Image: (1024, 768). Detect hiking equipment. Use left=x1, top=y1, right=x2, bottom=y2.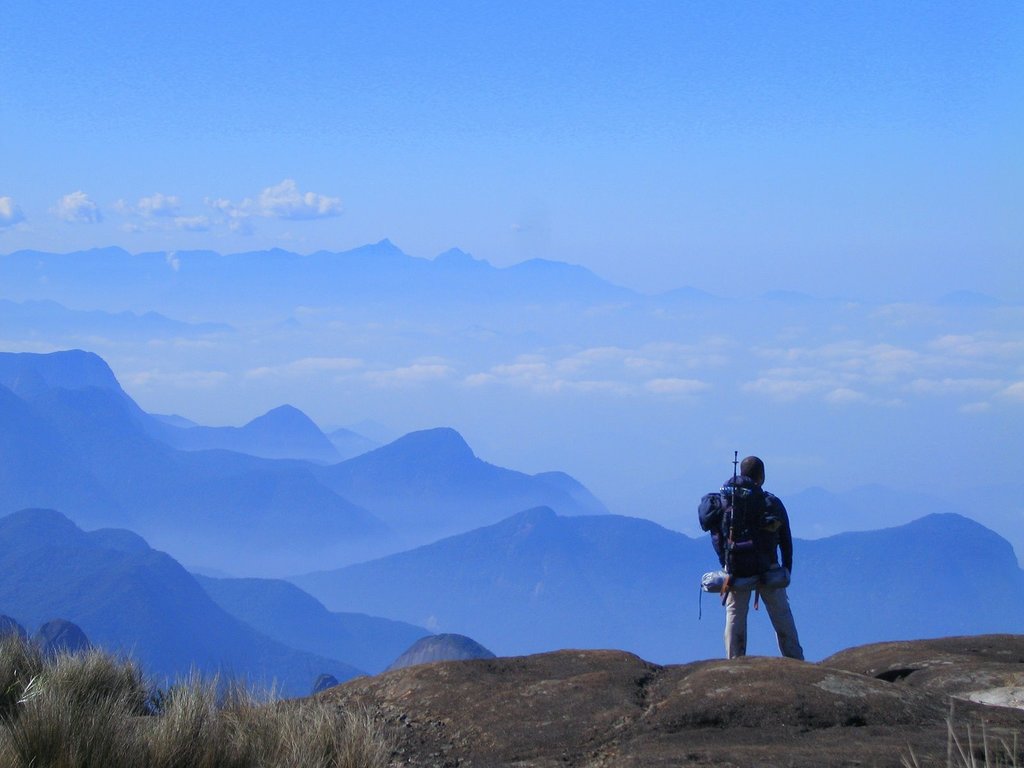
left=697, top=474, right=790, bottom=618.
